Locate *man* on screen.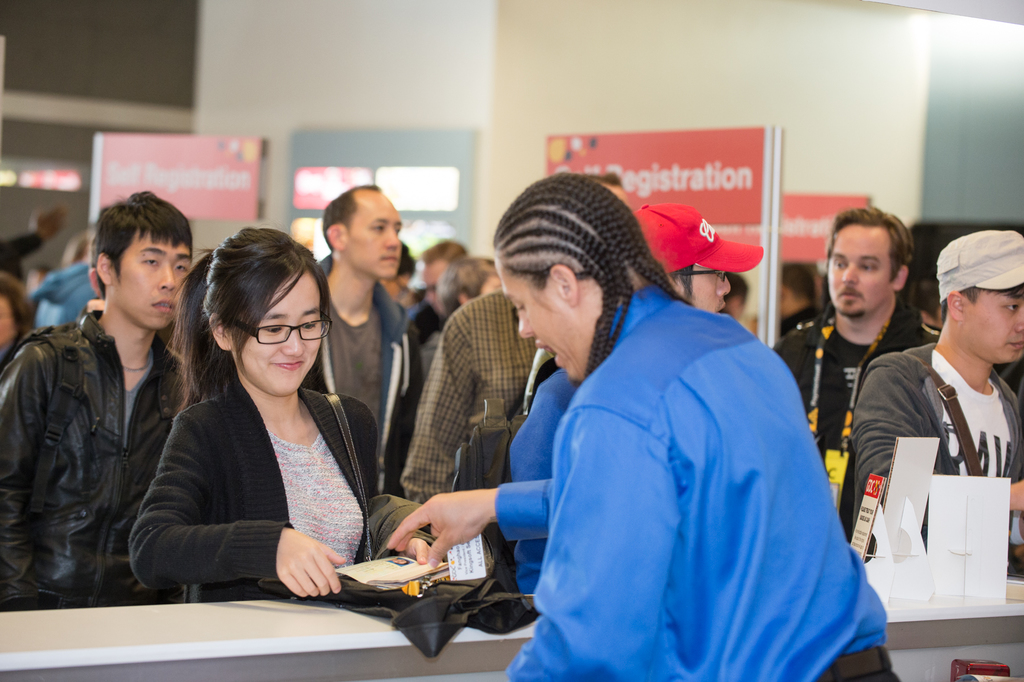
On screen at [x1=0, y1=188, x2=194, y2=614].
